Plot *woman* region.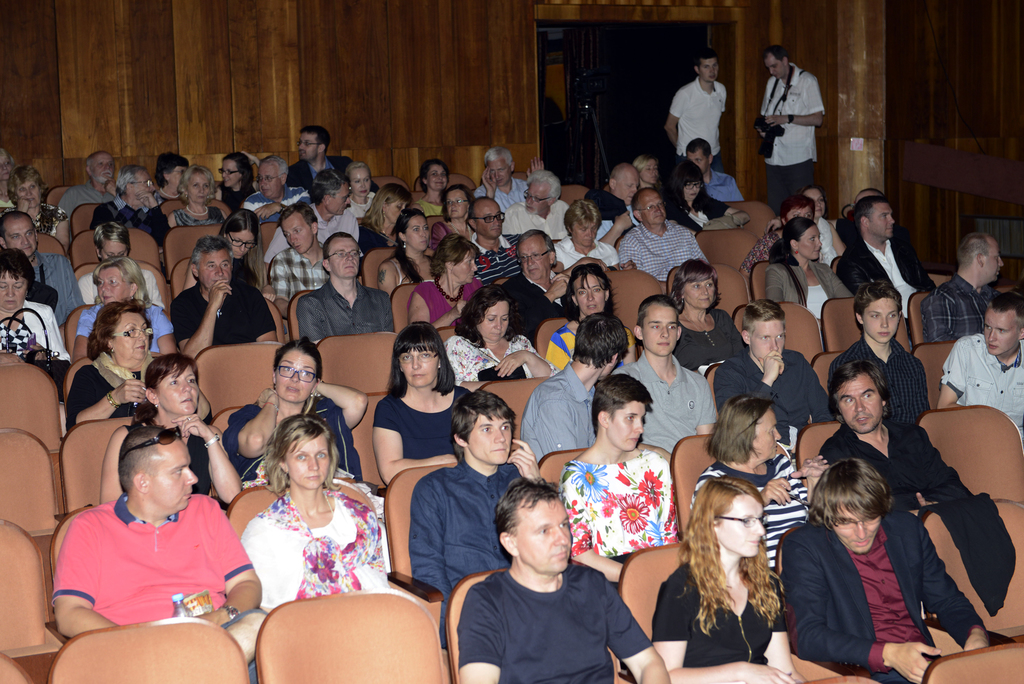
Plotted at 369, 317, 479, 489.
